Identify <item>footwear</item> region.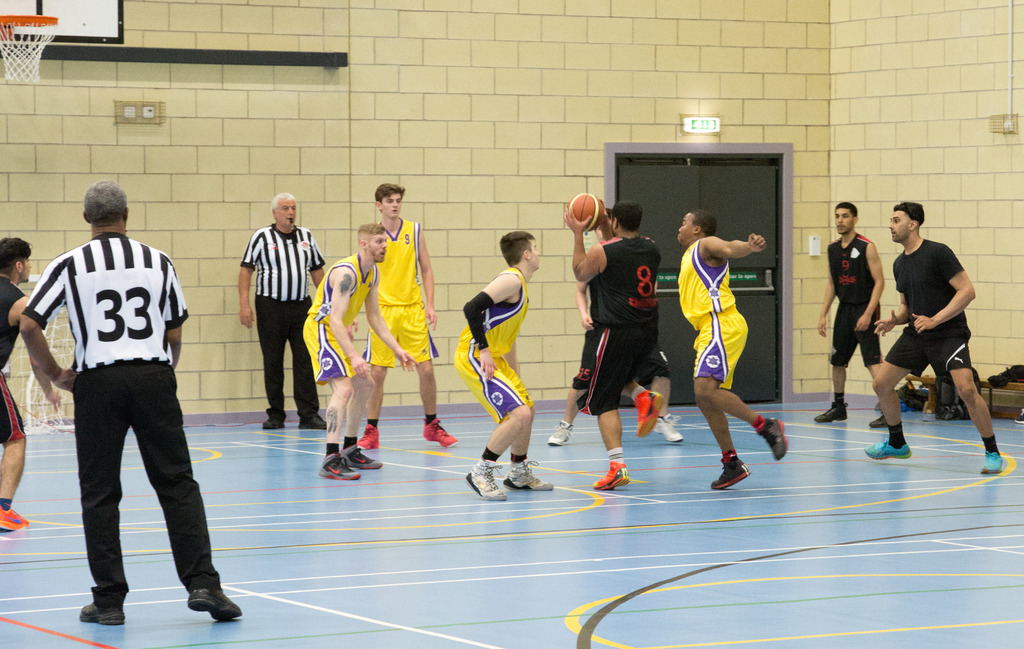
Region: (x1=79, y1=602, x2=124, y2=623).
